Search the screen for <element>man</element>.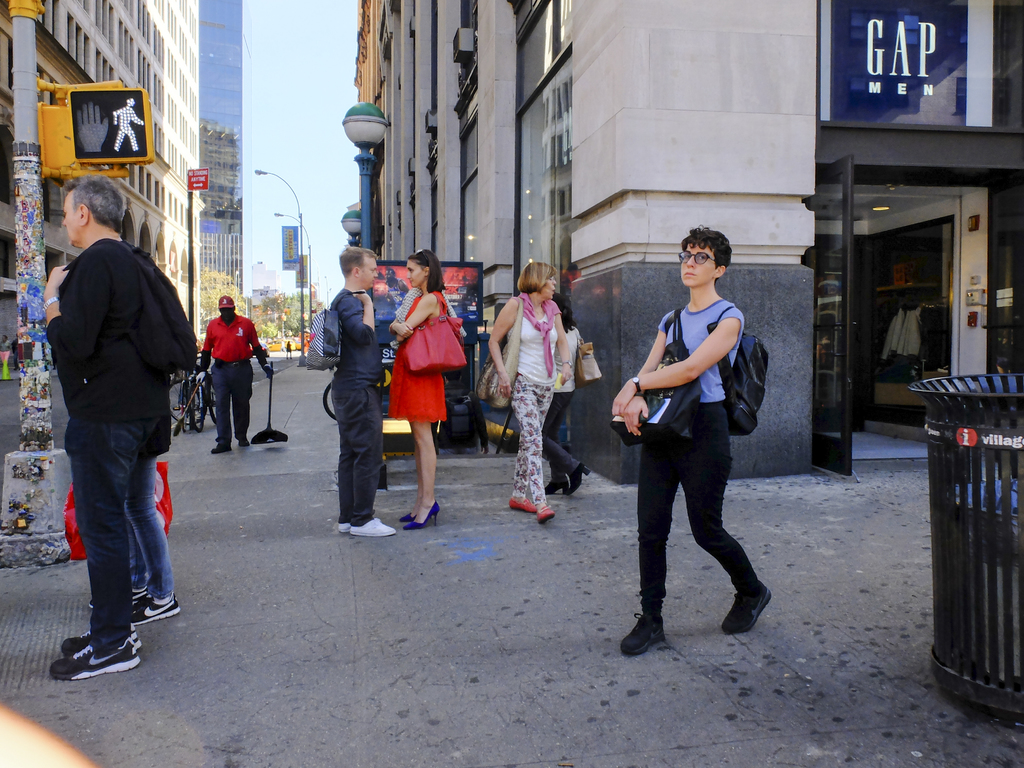
Found at 333:248:399:543.
